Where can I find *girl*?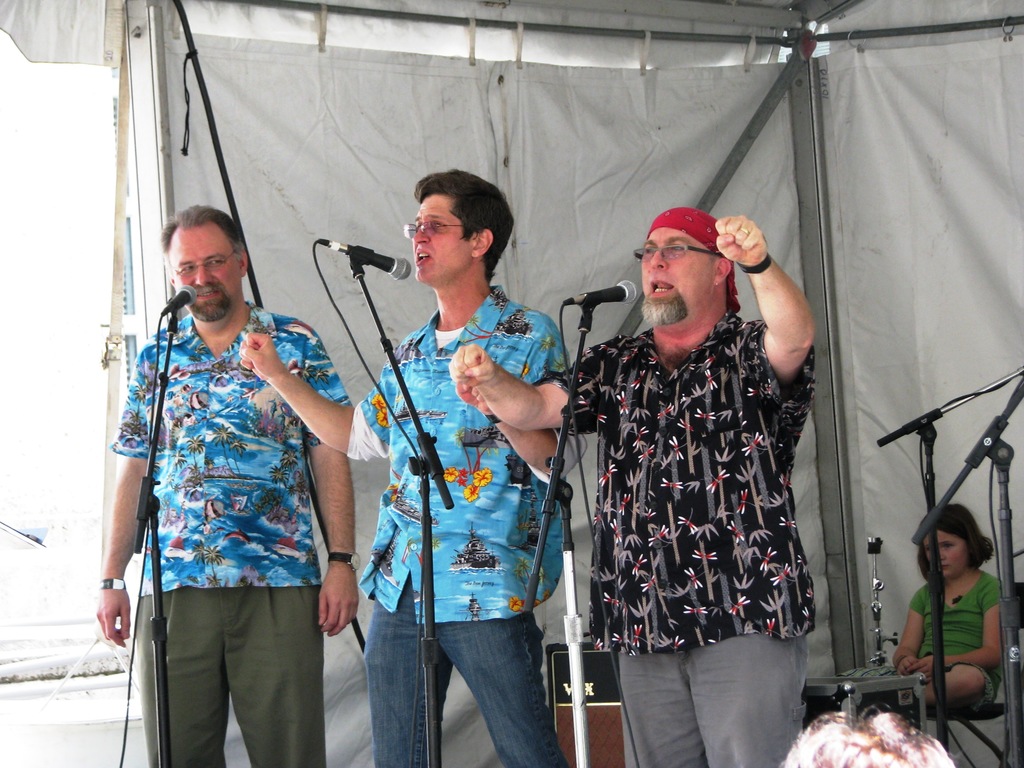
You can find it at bbox=[890, 505, 1001, 717].
